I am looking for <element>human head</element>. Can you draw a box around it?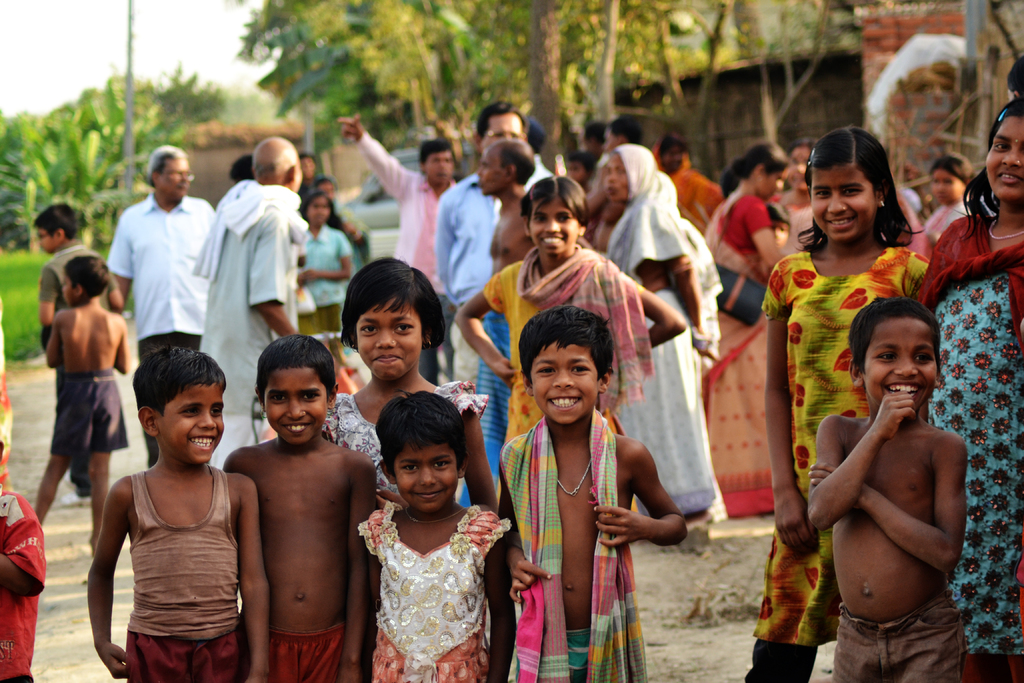
Sure, the bounding box is locate(983, 101, 1023, 203).
